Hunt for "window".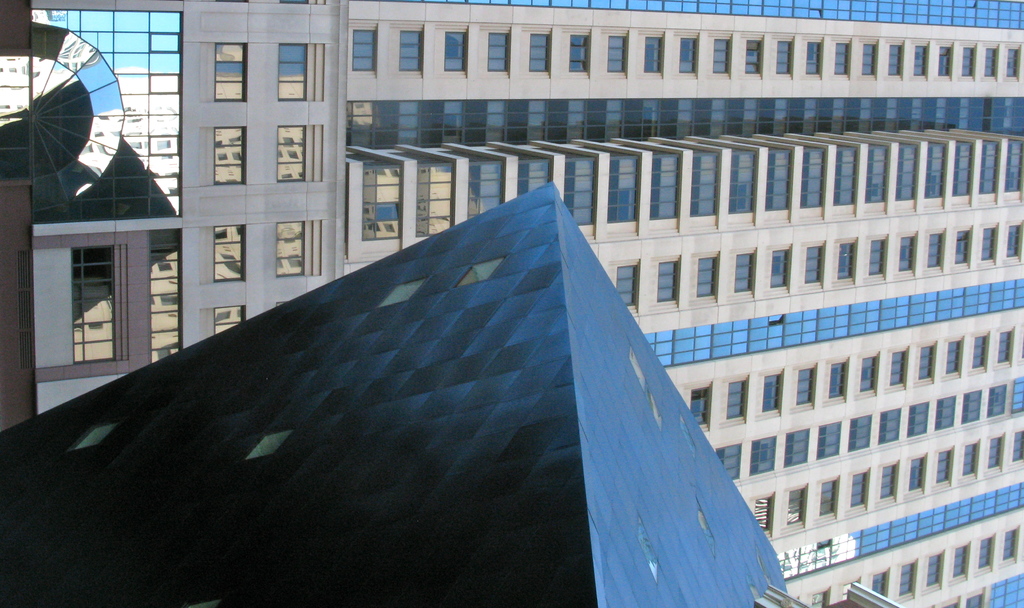
Hunted down at x1=444 y1=33 x2=468 y2=70.
